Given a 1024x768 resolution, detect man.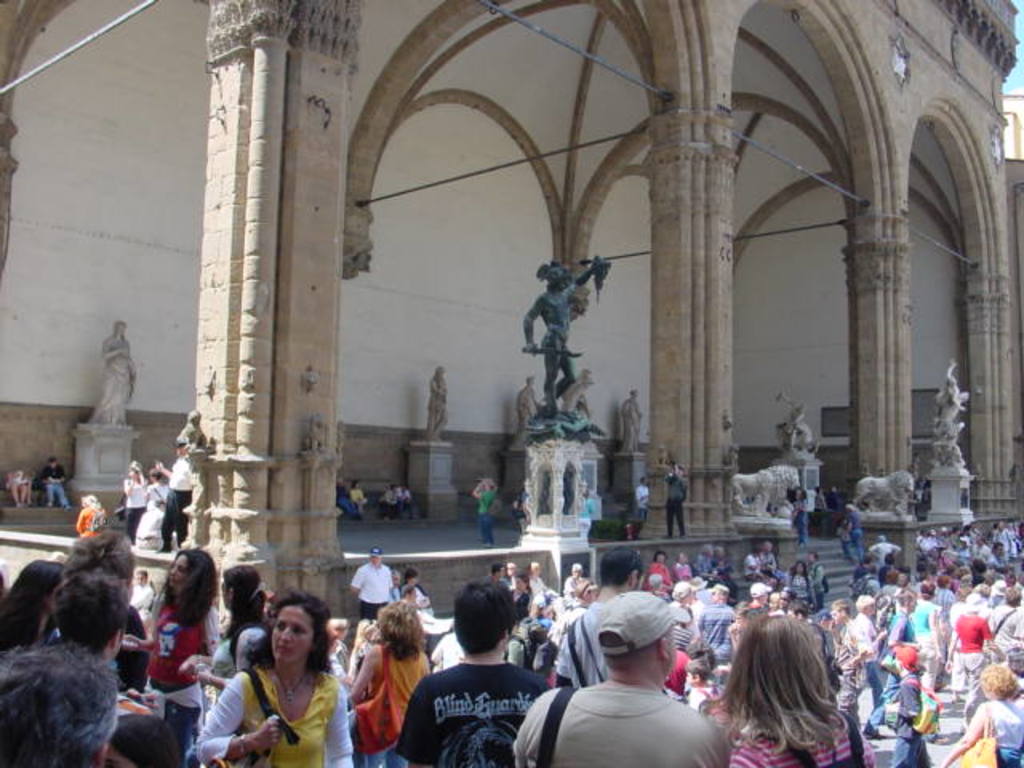
left=819, top=595, right=870, bottom=710.
